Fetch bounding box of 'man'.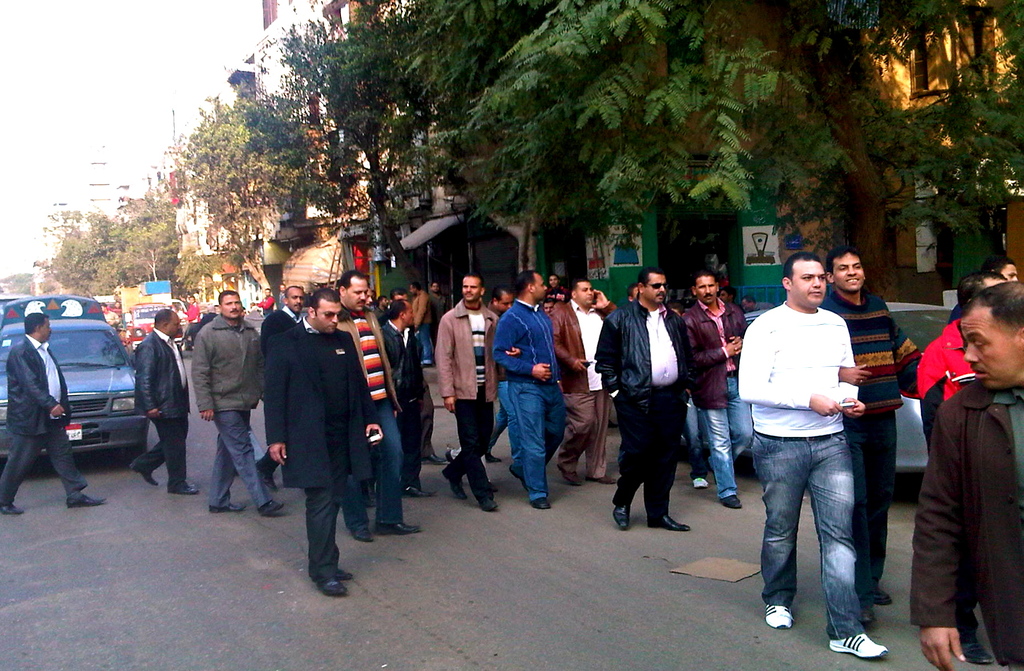
Bbox: bbox=(552, 280, 623, 486).
